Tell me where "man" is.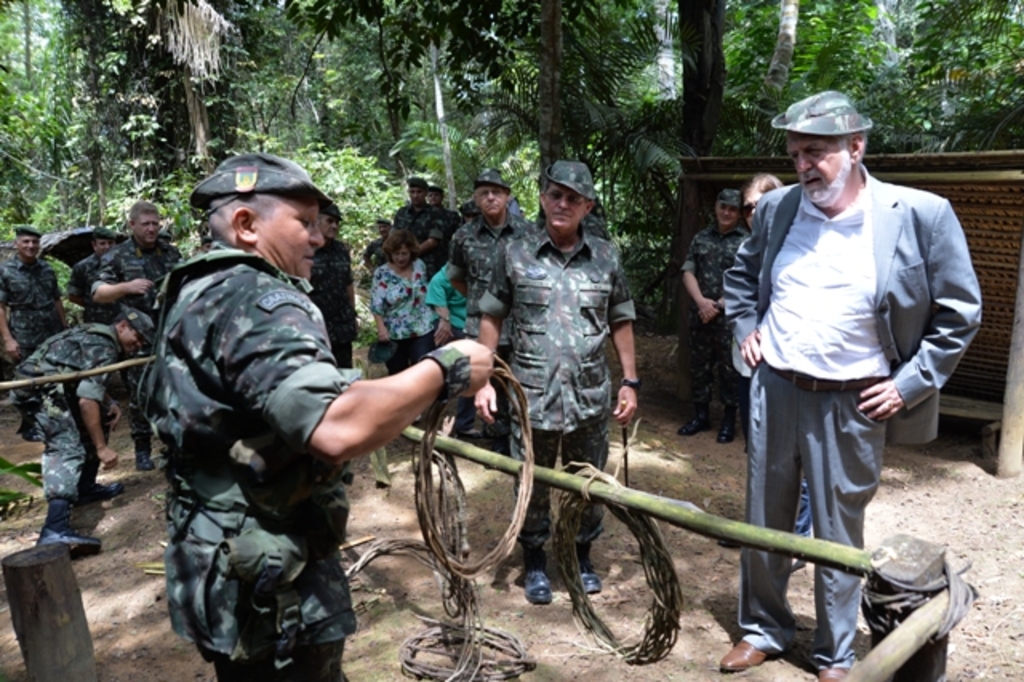
"man" is at {"x1": 18, "y1": 307, "x2": 154, "y2": 560}.
